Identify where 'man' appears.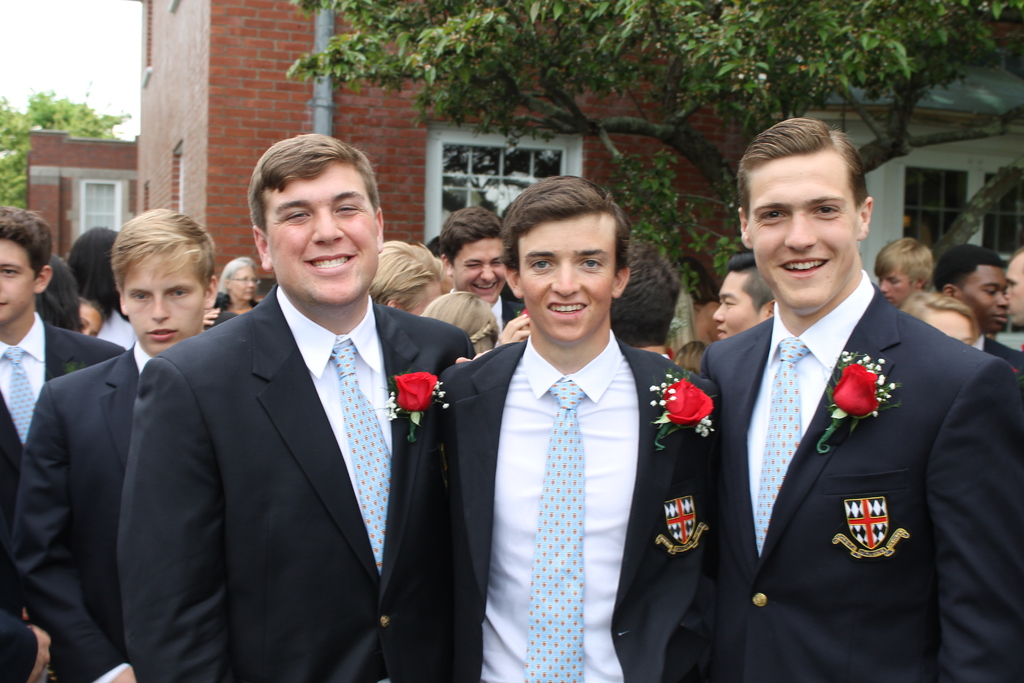
Appears at box(433, 179, 696, 670).
